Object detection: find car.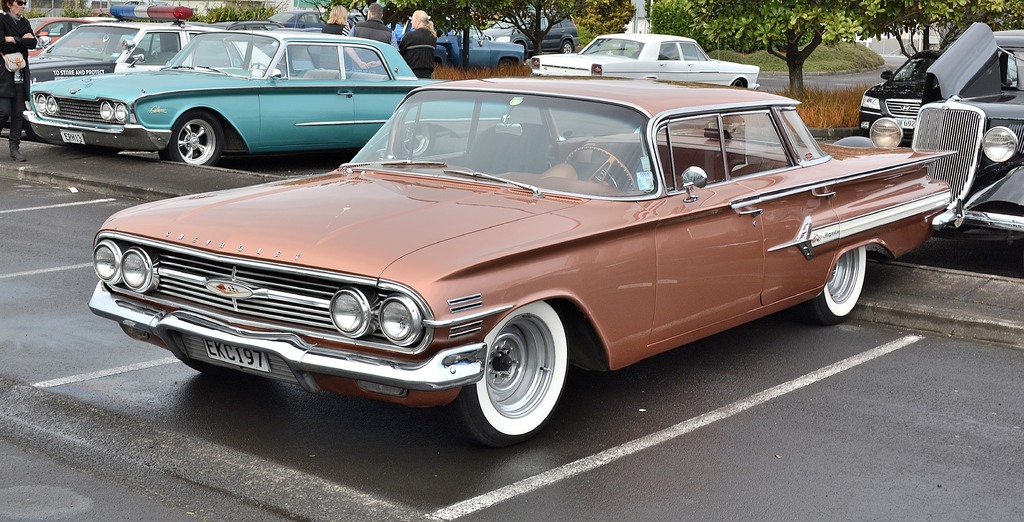
detection(22, 13, 124, 54).
